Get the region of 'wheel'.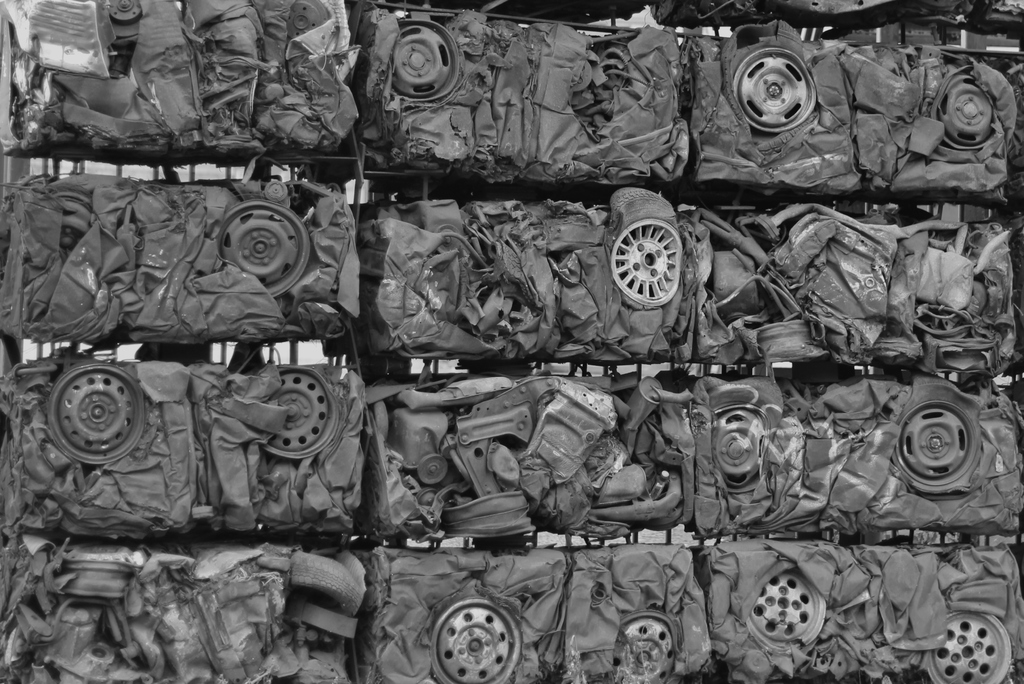
{"x1": 745, "y1": 565, "x2": 824, "y2": 651}.
